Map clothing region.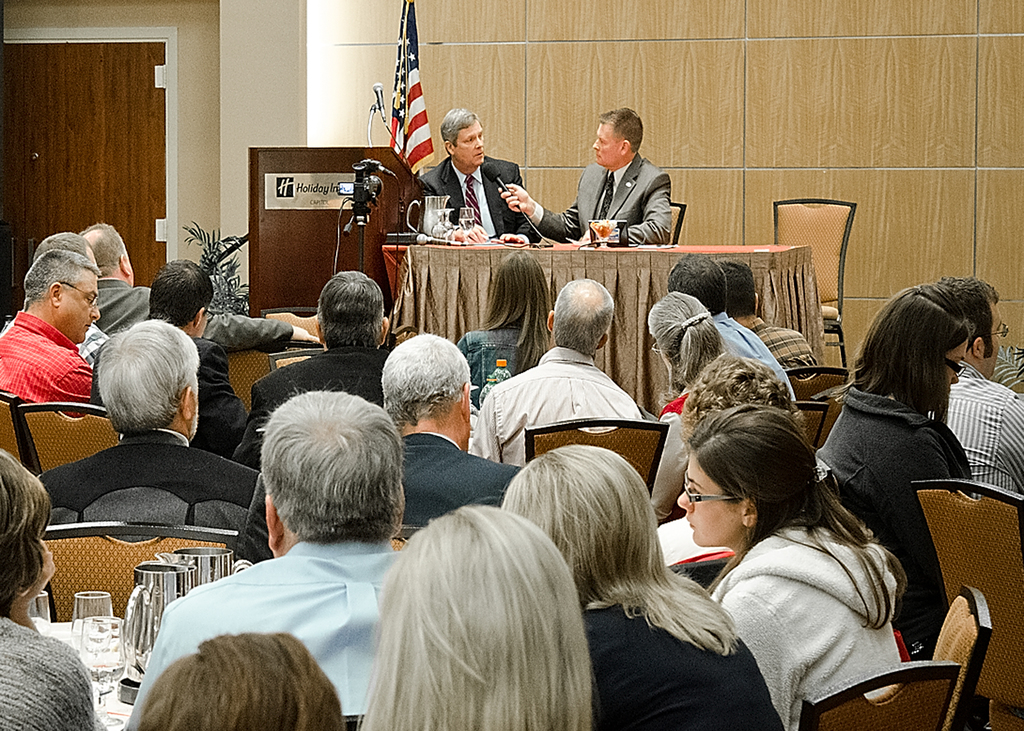
Mapped to (left=112, top=334, right=246, bottom=458).
